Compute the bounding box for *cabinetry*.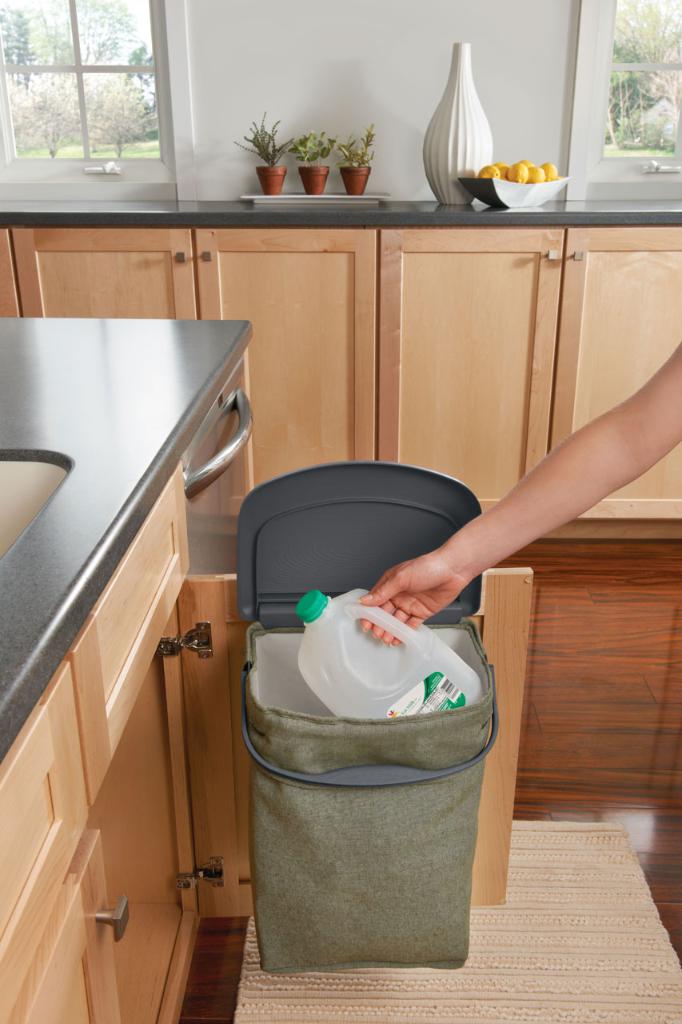
bbox=[0, 304, 251, 1023].
